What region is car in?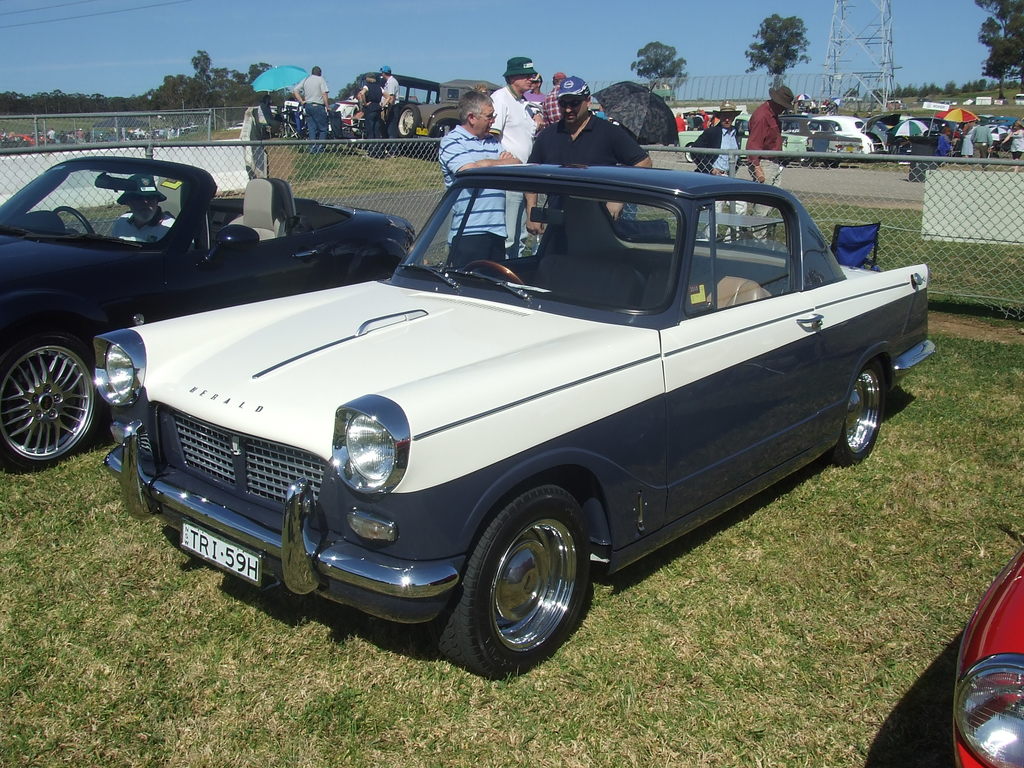
(left=989, top=116, right=1017, bottom=129).
